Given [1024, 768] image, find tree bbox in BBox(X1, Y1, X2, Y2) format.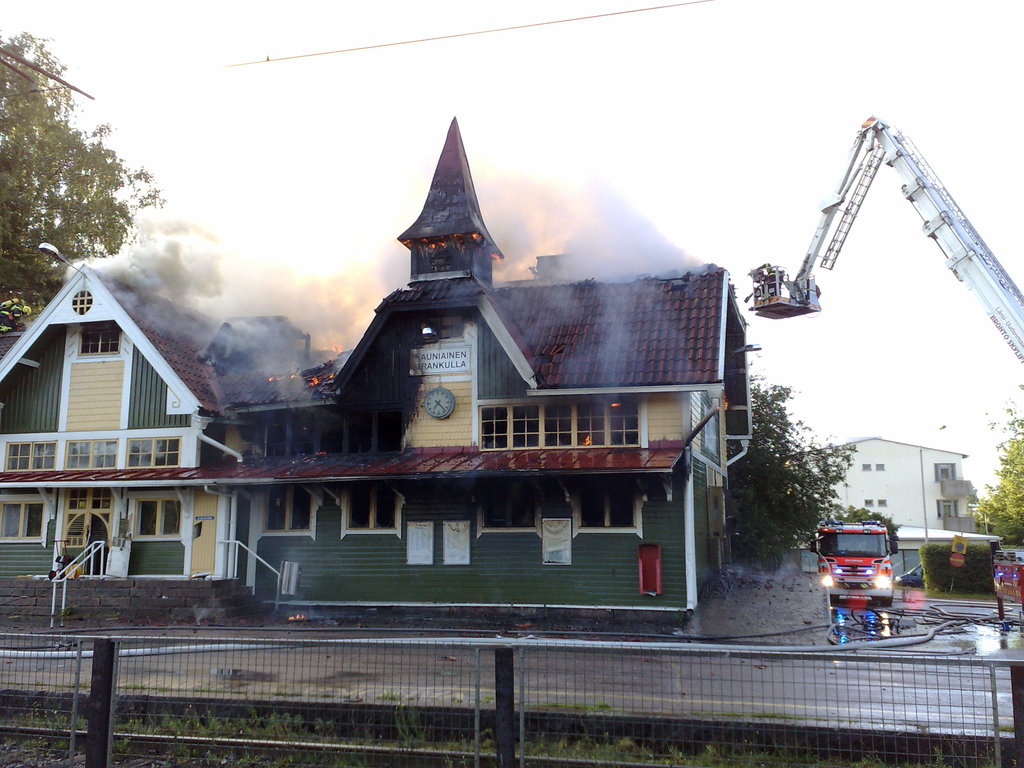
BBox(721, 372, 855, 582).
